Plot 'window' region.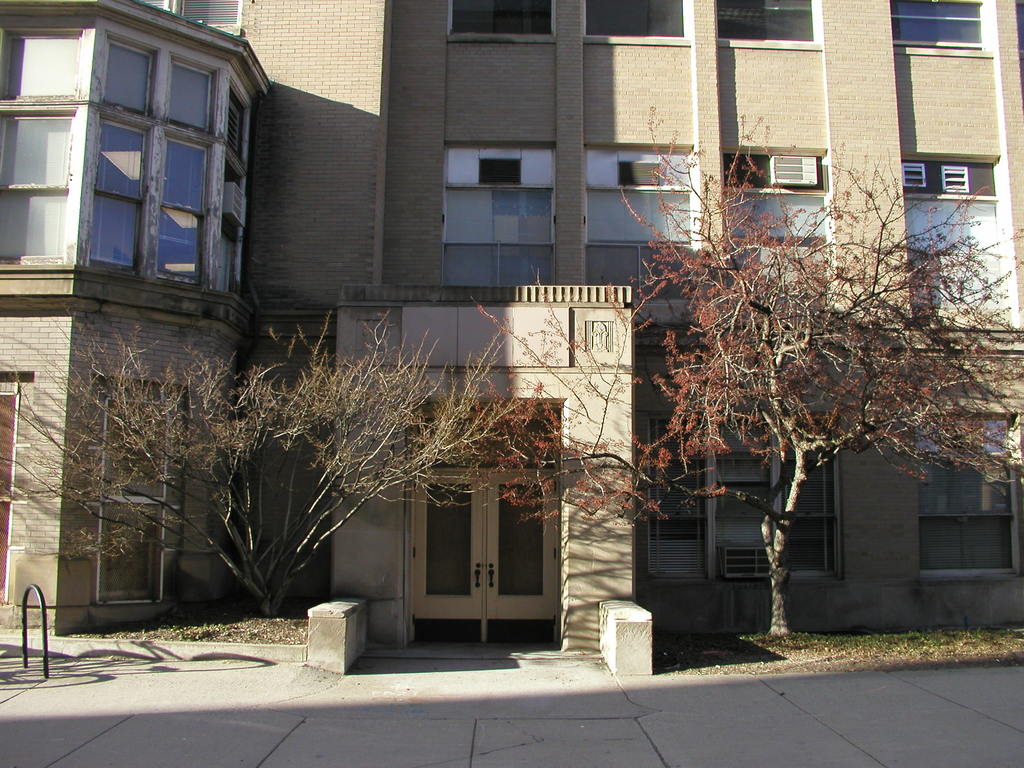
Plotted at (719,2,813,42).
